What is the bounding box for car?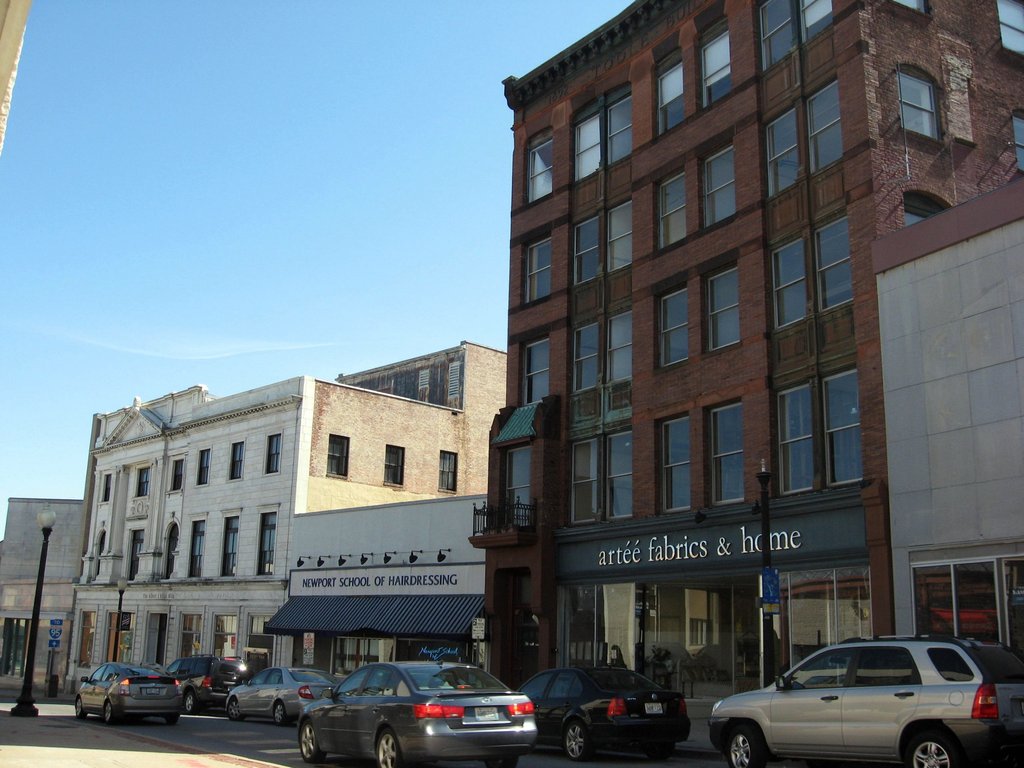
BBox(223, 664, 337, 723).
